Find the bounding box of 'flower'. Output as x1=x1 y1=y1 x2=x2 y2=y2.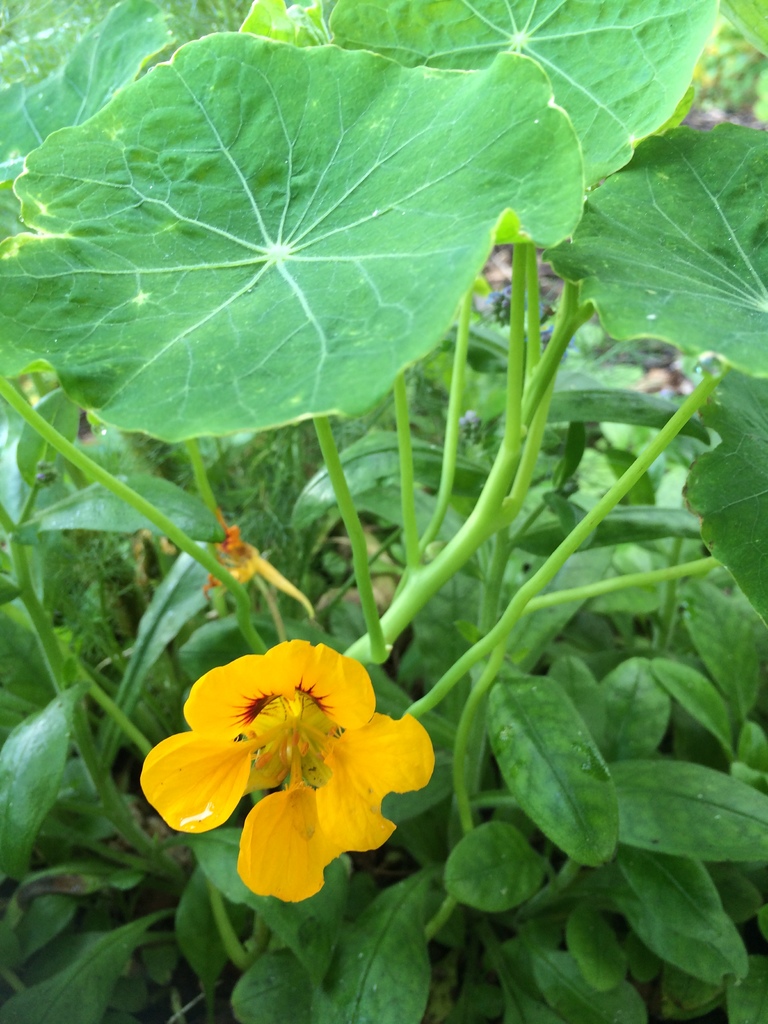
x1=138 y1=637 x2=432 y2=903.
